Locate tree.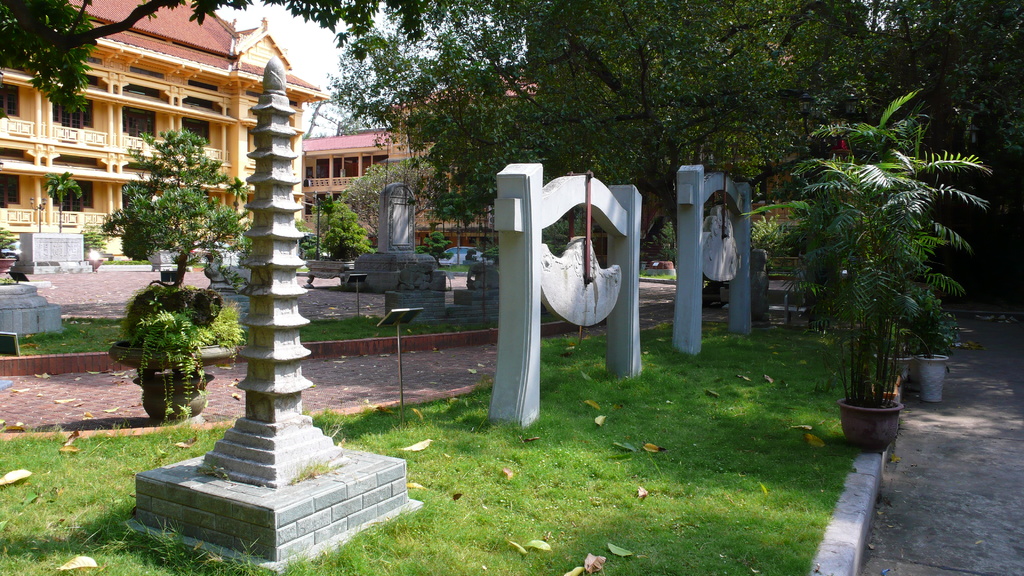
Bounding box: [298, 221, 321, 259].
